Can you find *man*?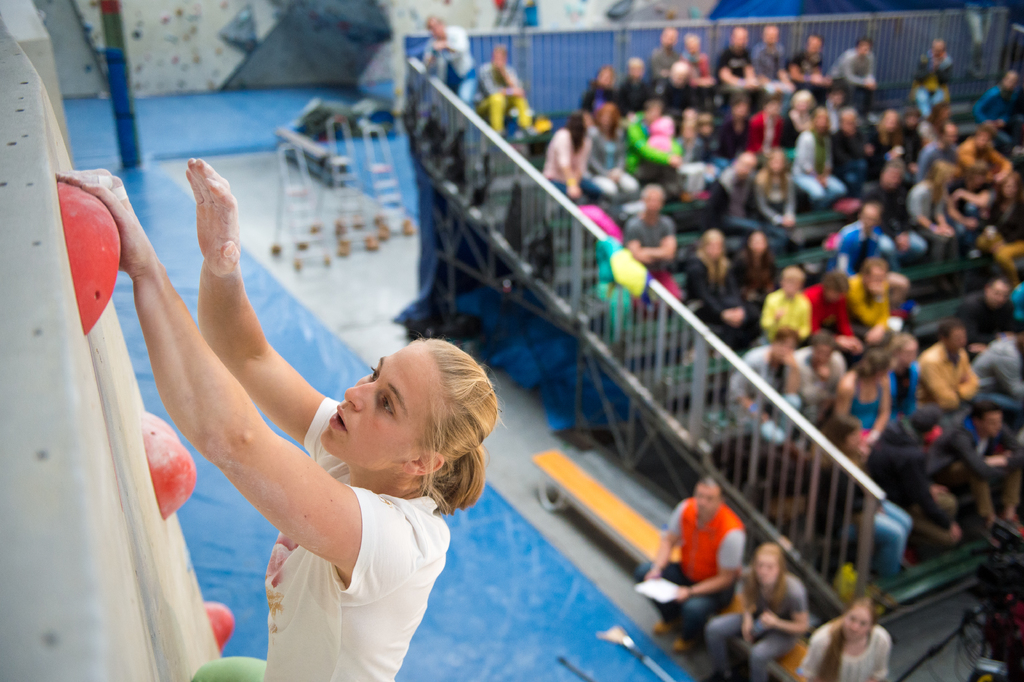
Yes, bounding box: l=792, t=35, r=829, b=101.
